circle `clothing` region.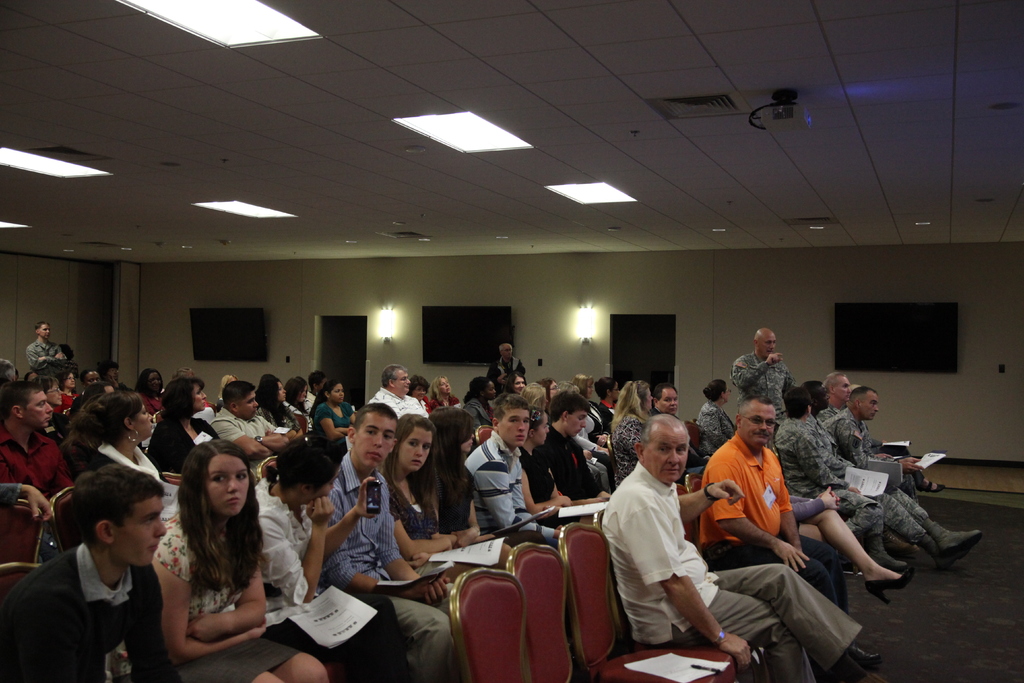
Region: <bbox>515, 438, 579, 524</bbox>.
